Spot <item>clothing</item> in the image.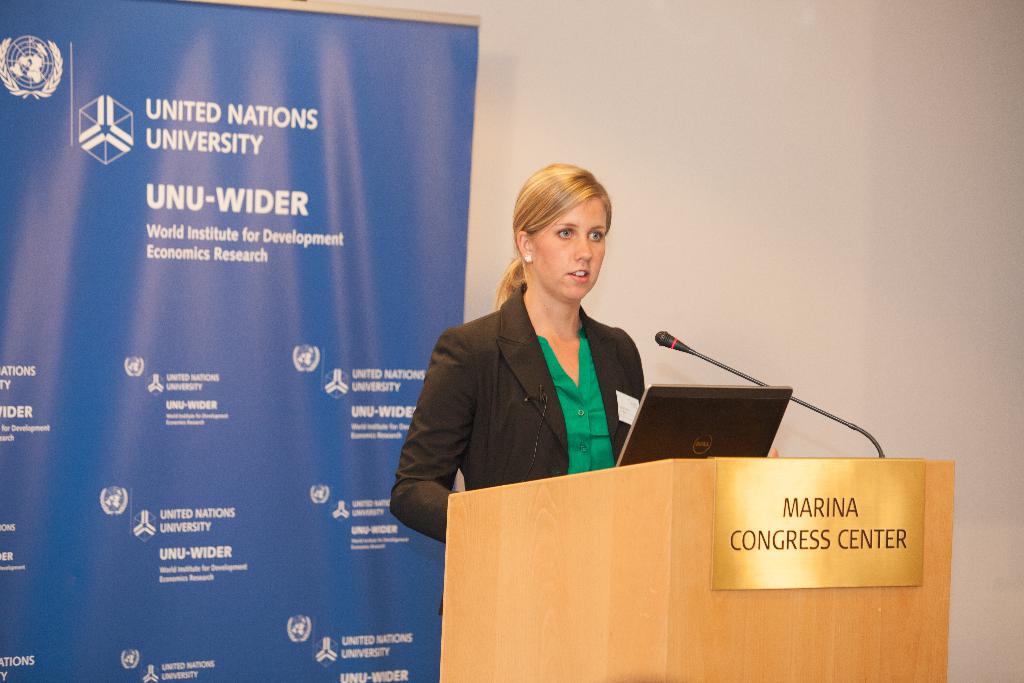
<item>clothing</item> found at region(404, 261, 667, 524).
